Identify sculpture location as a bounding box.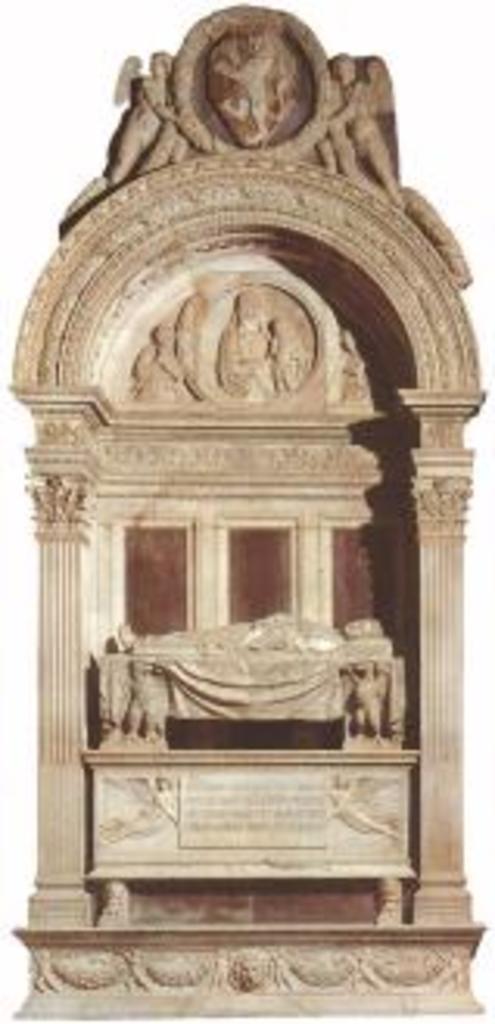
(x1=62, y1=6, x2=405, y2=218).
